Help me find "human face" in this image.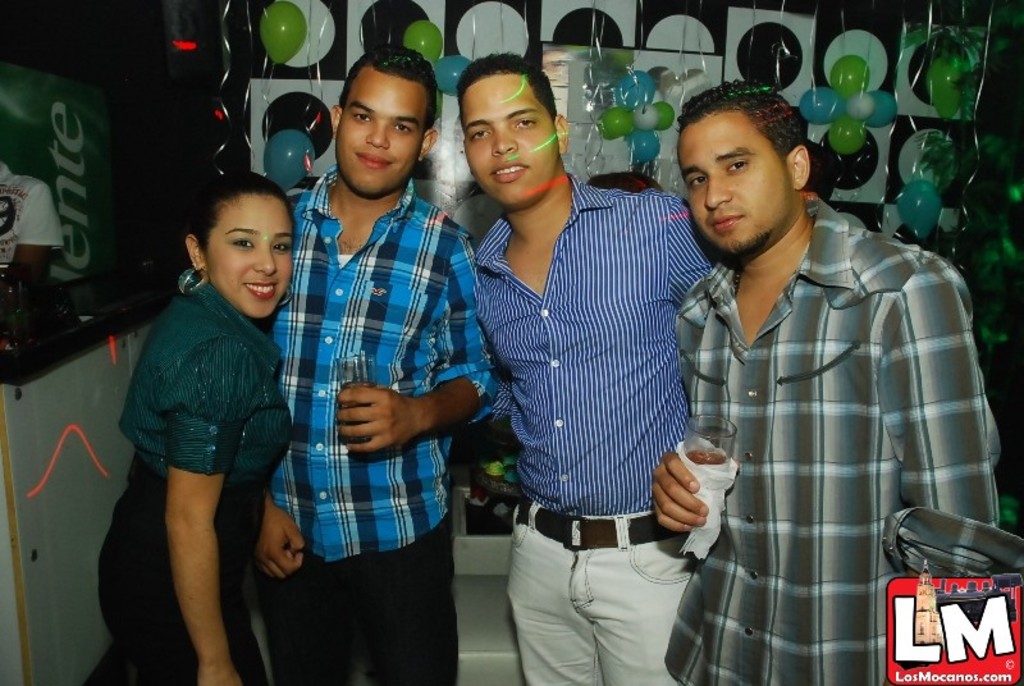
Found it: detection(328, 67, 431, 201).
